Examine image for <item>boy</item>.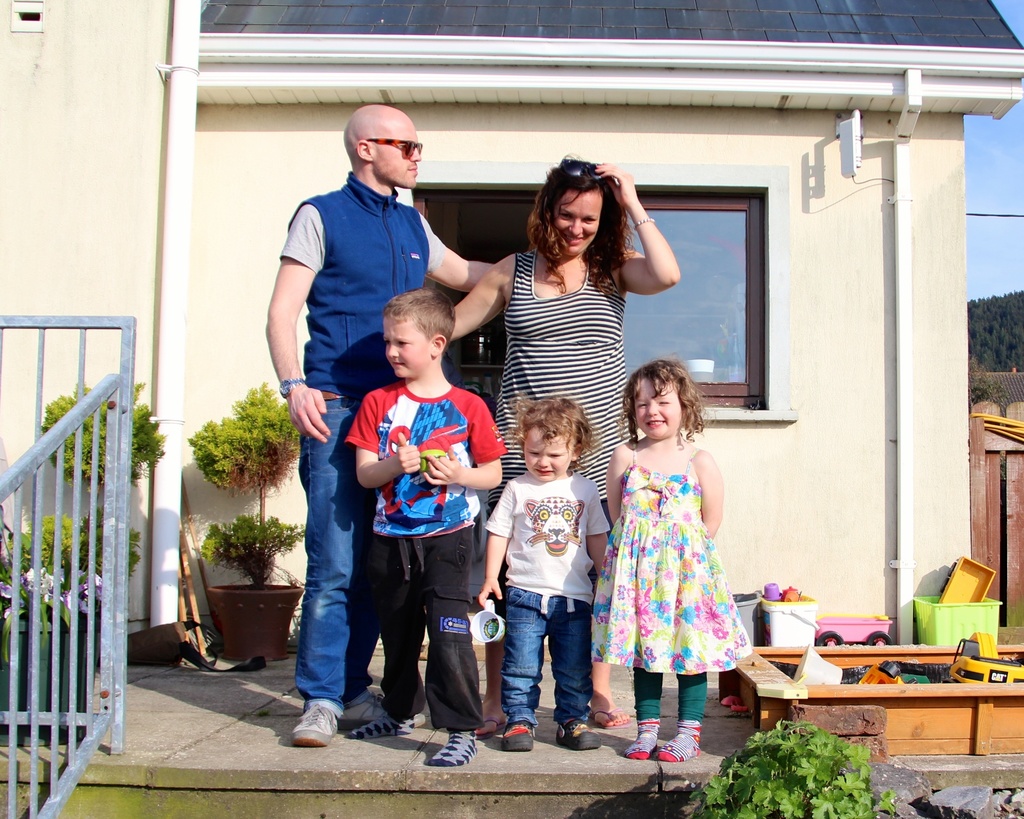
Examination result: bbox(472, 392, 612, 751).
